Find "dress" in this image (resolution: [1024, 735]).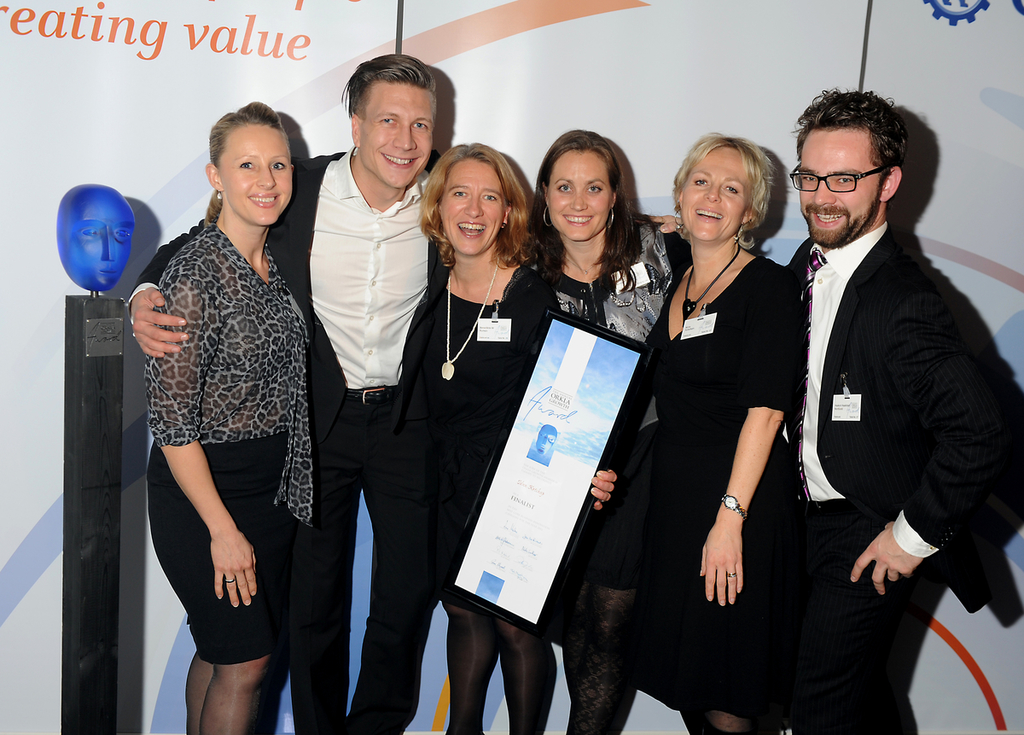
bbox(625, 258, 794, 734).
